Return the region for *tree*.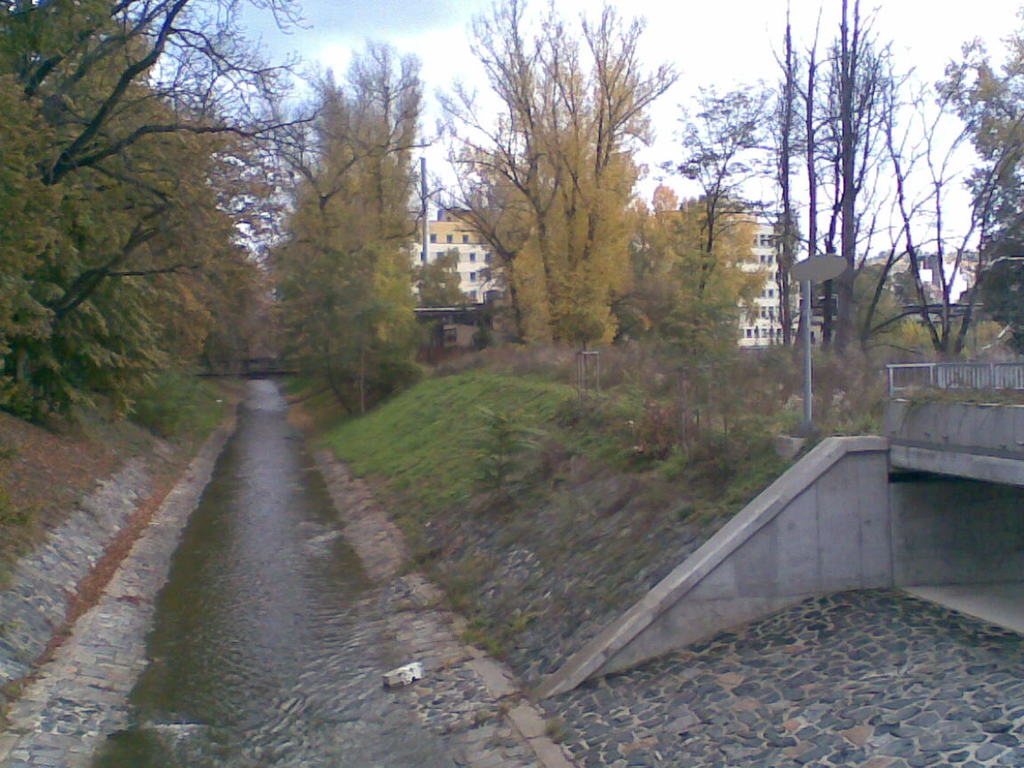
x1=920, y1=0, x2=1023, y2=340.
